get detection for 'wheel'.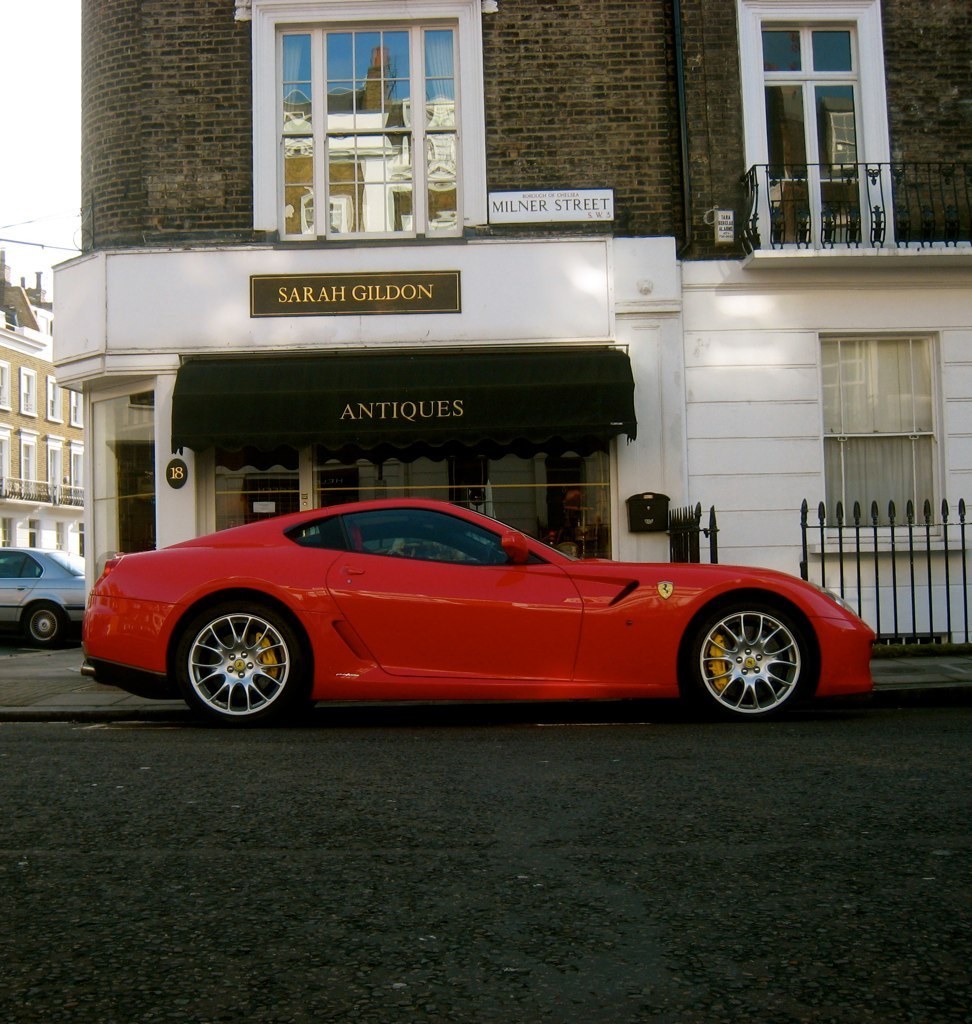
Detection: bbox=(680, 596, 810, 724).
